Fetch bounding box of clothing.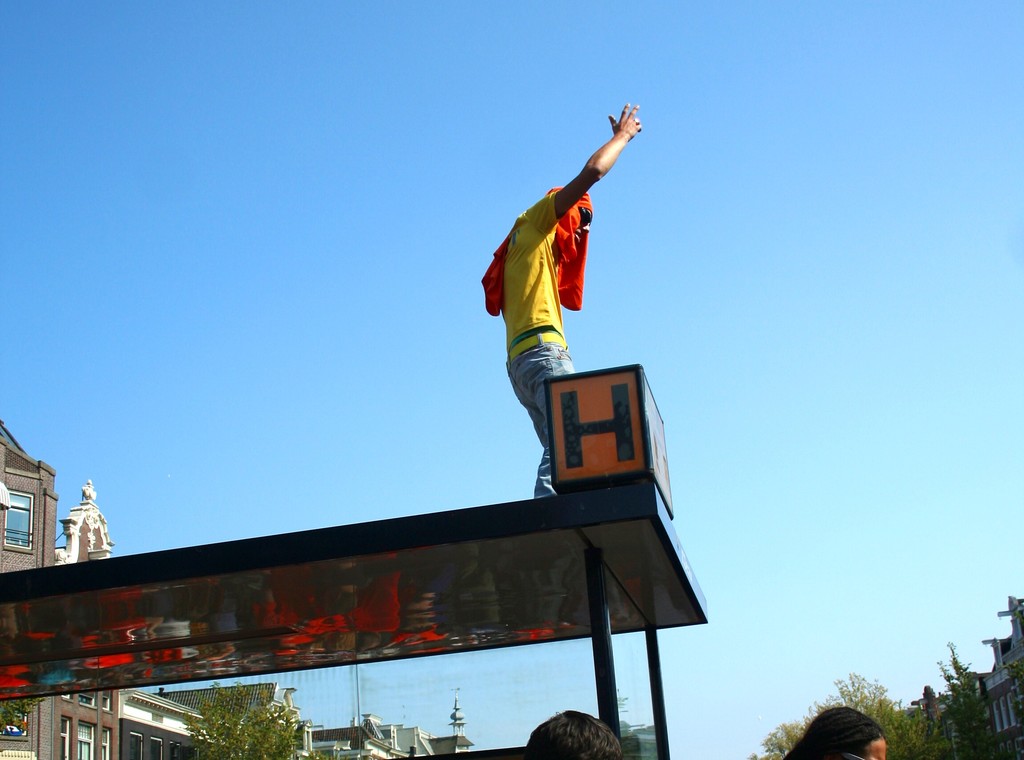
Bbox: select_region(480, 182, 595, 498).
